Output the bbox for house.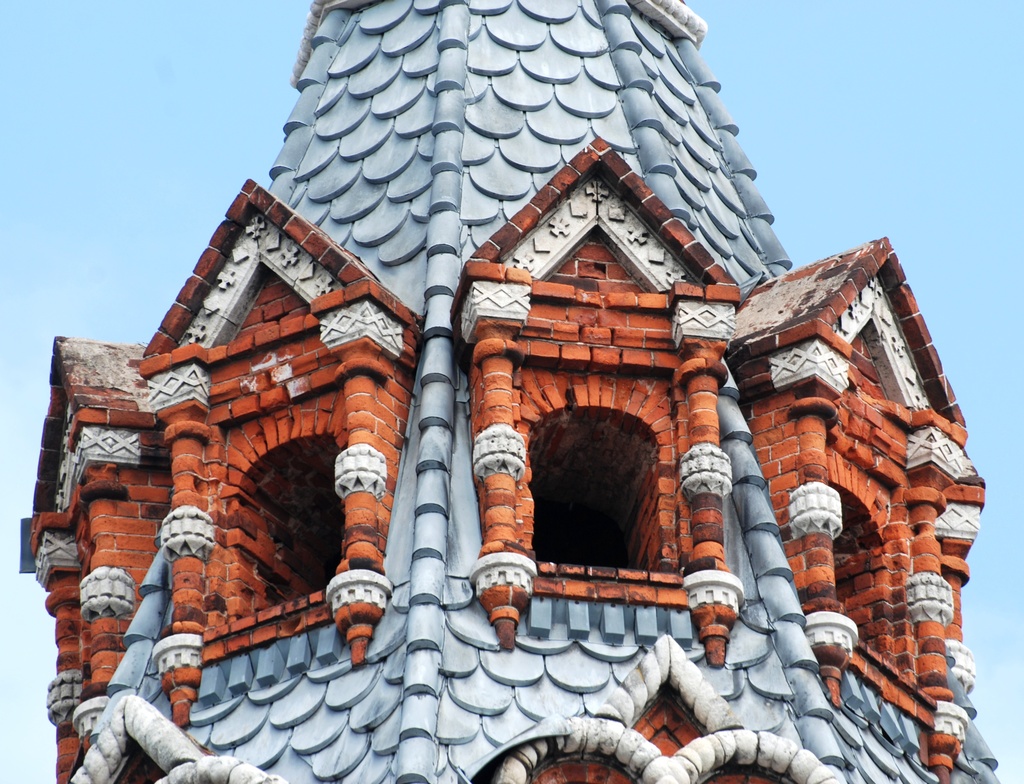
[28,63,984,783].
